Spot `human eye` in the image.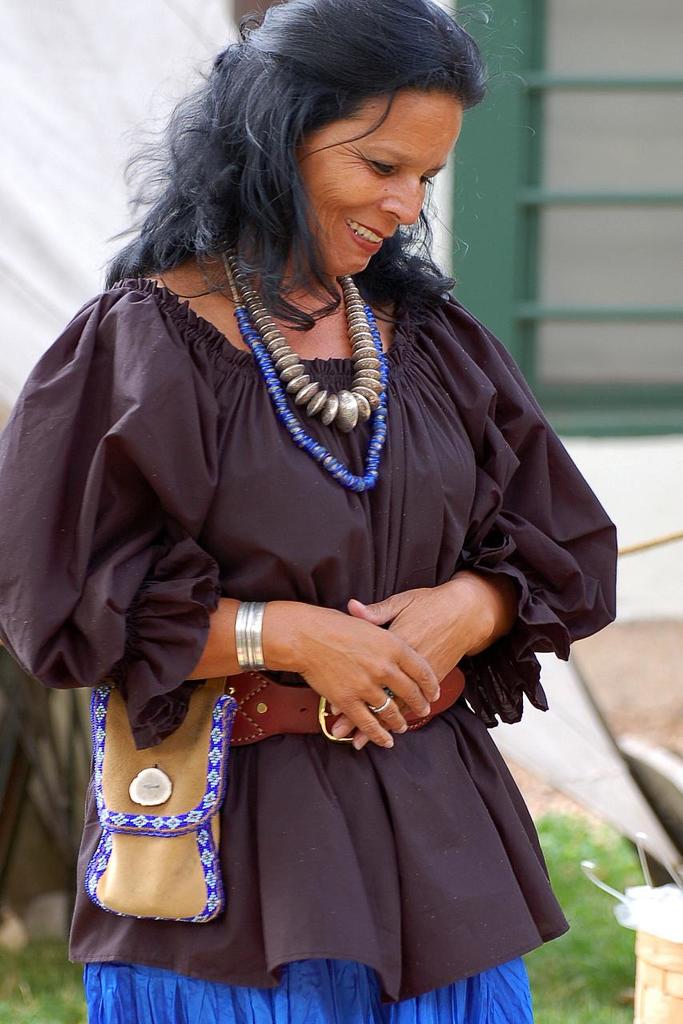
`human eye` found at l=422, t=171, r=441, b=184.
